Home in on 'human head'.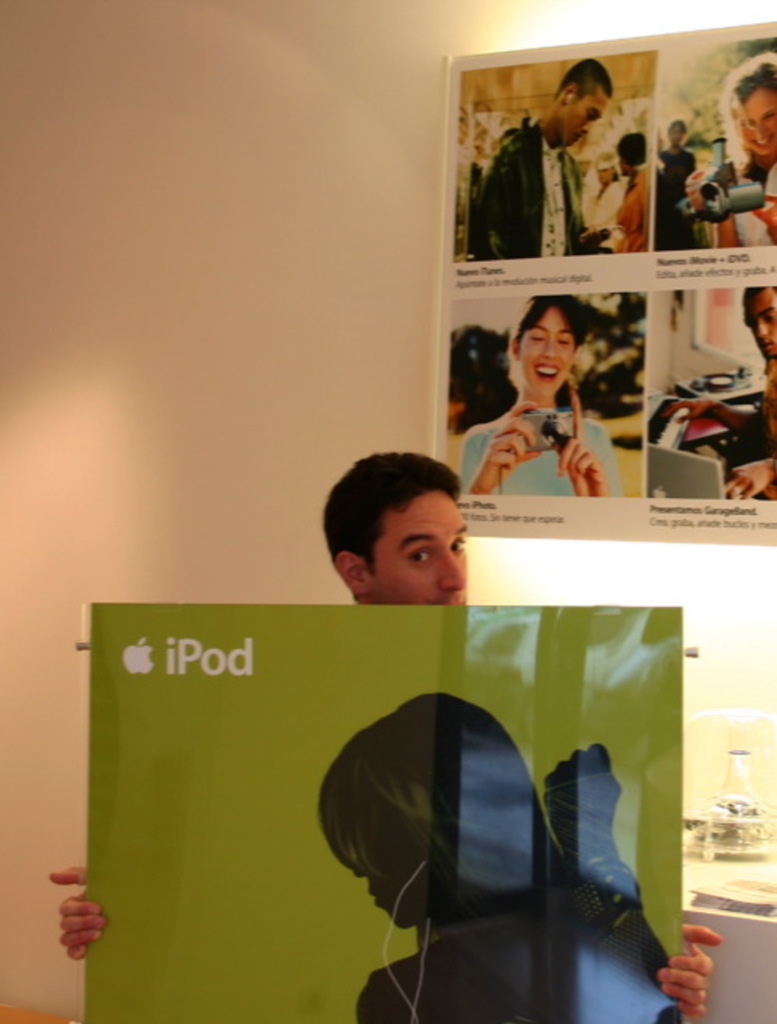
Homed in at x1=741, y1=282, x2=775, y2=358.
